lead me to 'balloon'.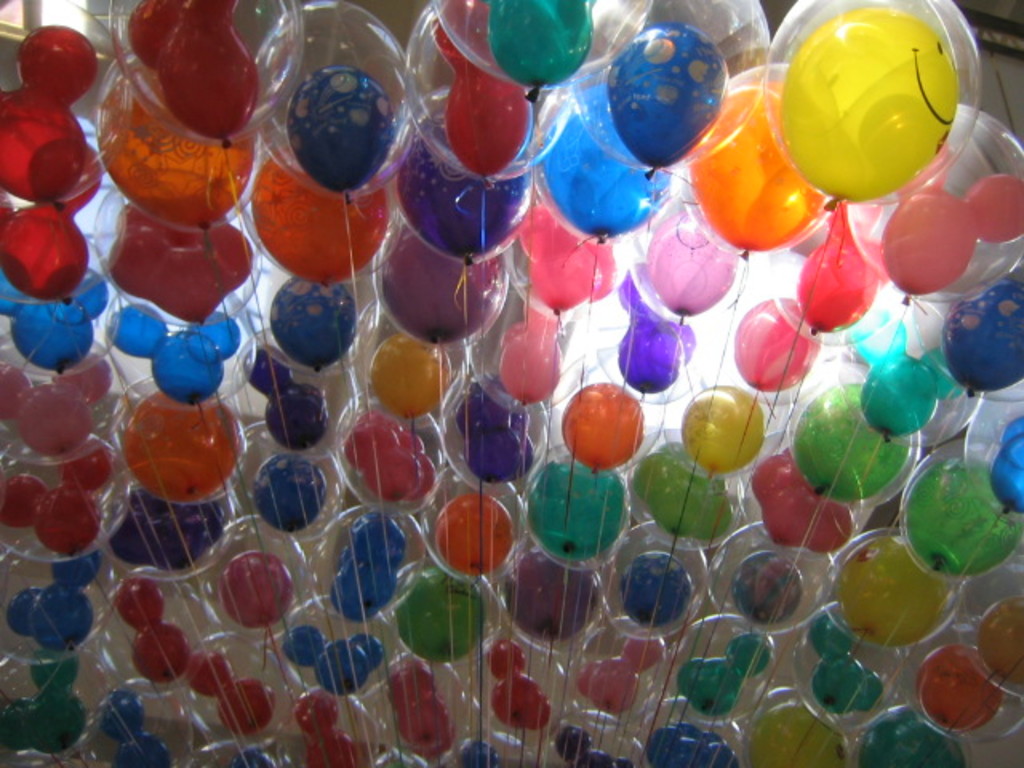
Lead to detection(619, 546, 694, 629).
